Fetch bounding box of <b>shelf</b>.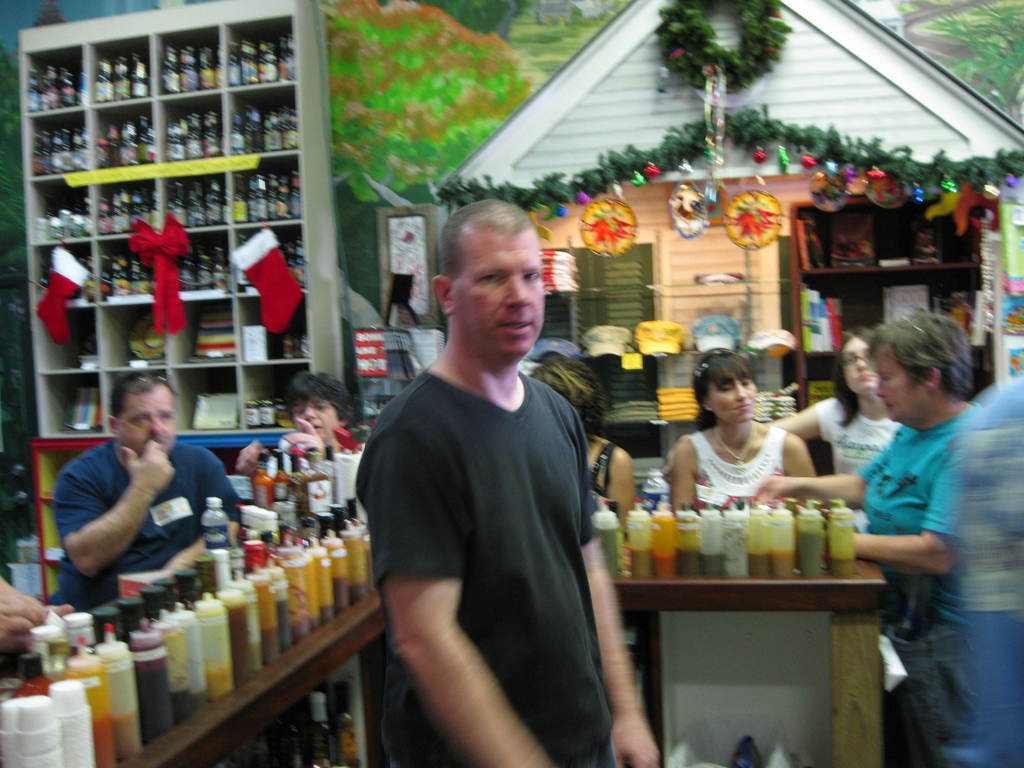
Bbox: box(92, 591, 395, 767).
